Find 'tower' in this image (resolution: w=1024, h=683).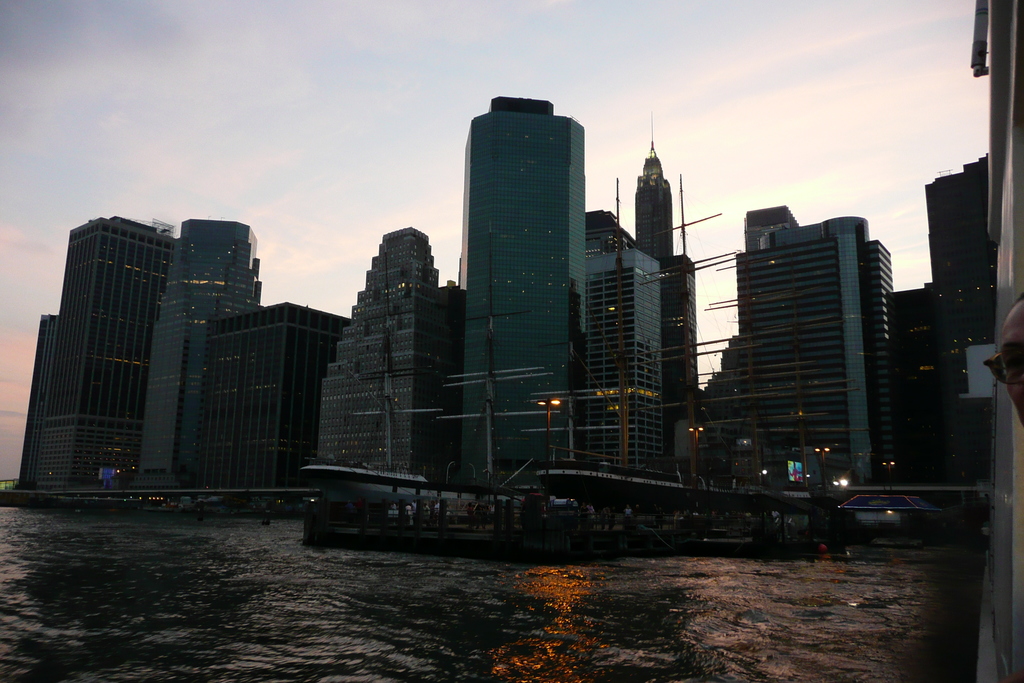
box=[632, 124, 673, 268].
